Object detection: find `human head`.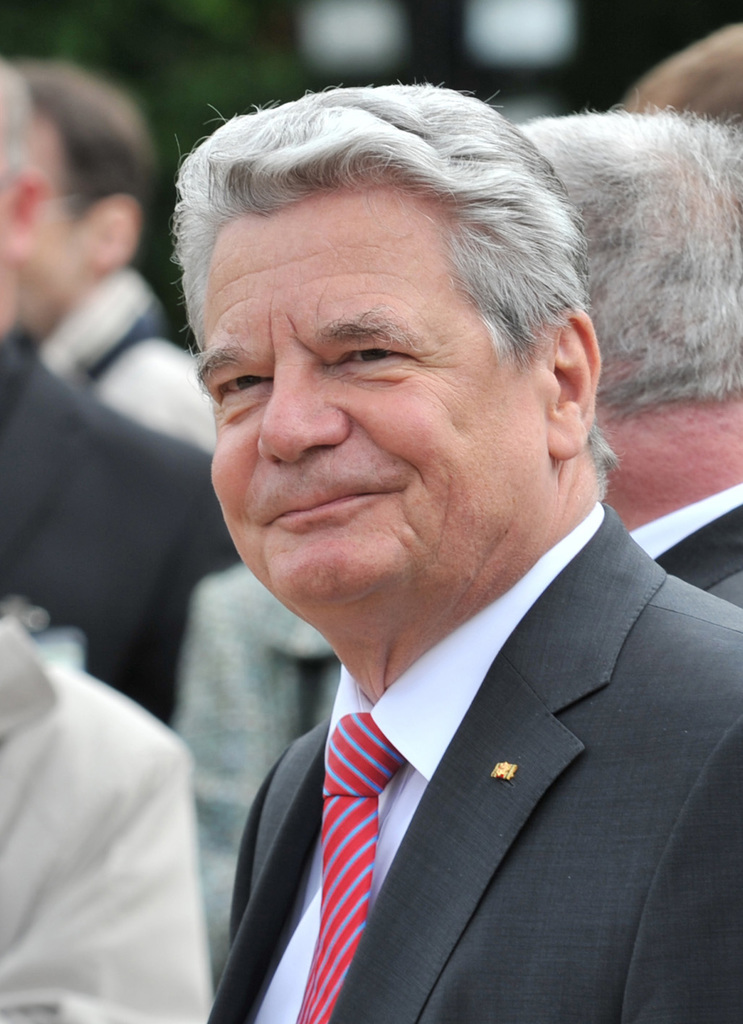
x1=511 y1=108 x2=742 y2=533.
